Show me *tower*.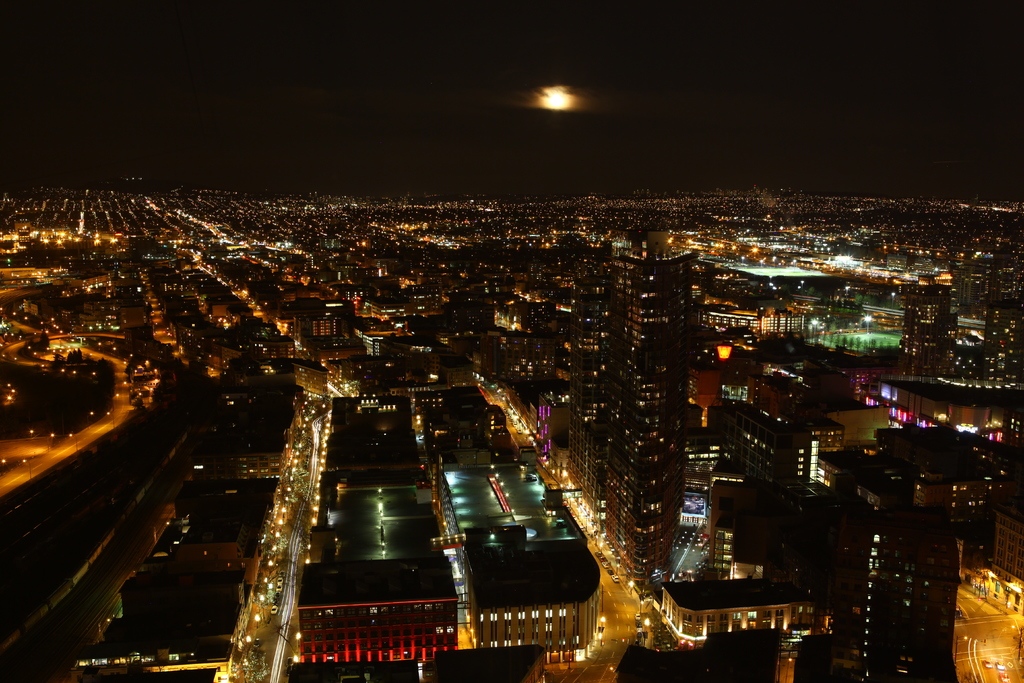
*tower* is here: Rect(892, 277, 944, 359).
